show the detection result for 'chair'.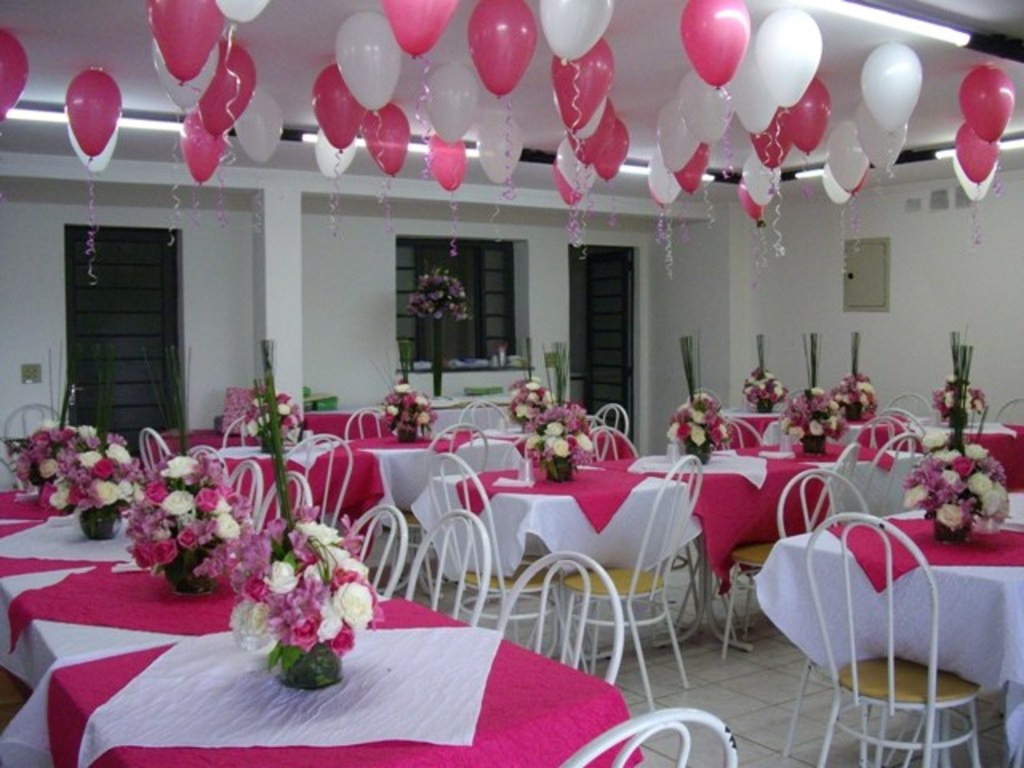
Rect(410, 419, 493, 594).
